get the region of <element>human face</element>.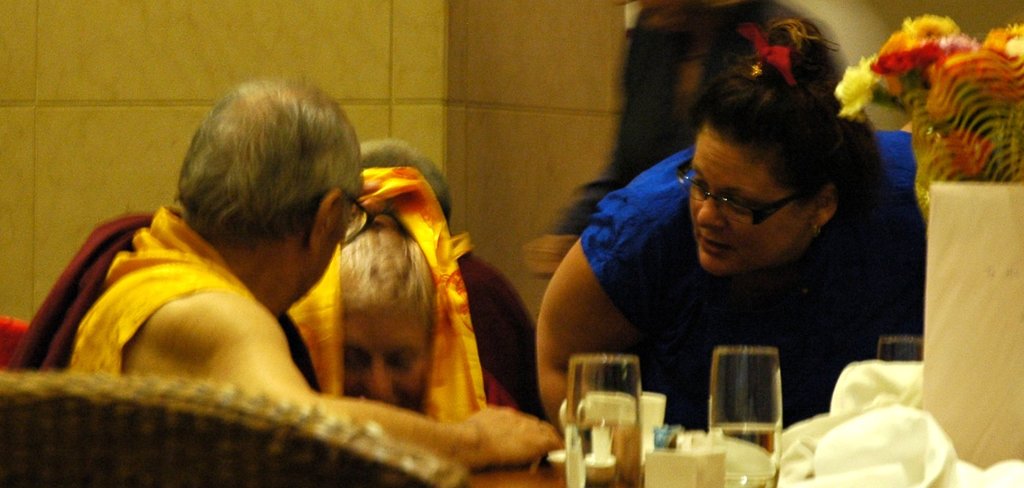
687 134 816 271.
